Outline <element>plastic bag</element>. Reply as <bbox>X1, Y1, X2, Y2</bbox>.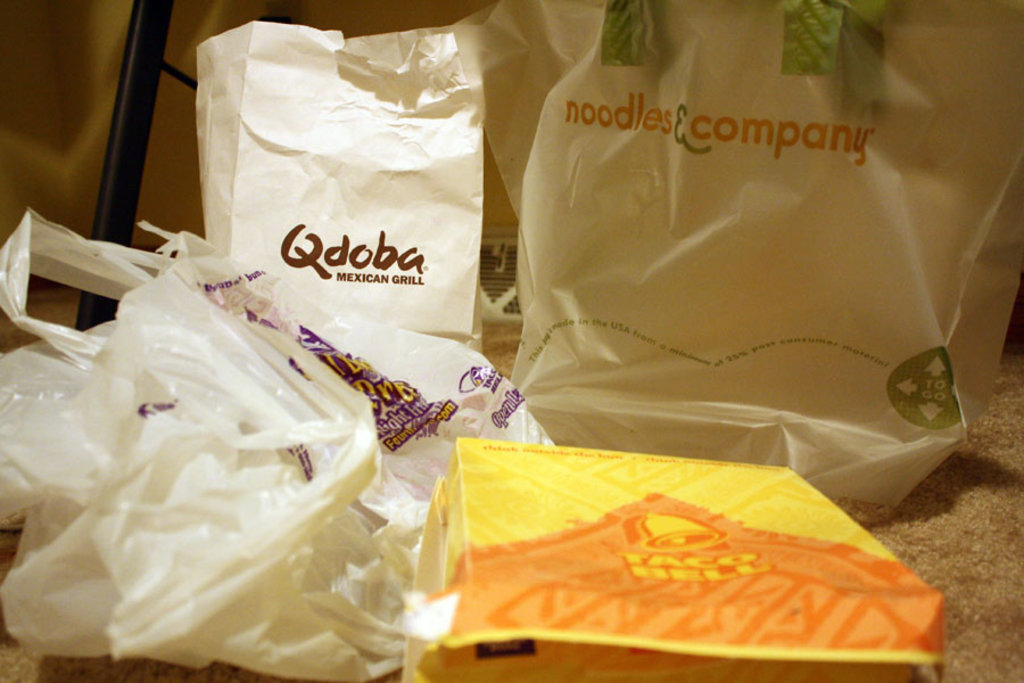
<bbox>0, 196, 559, 682</bbox>.
